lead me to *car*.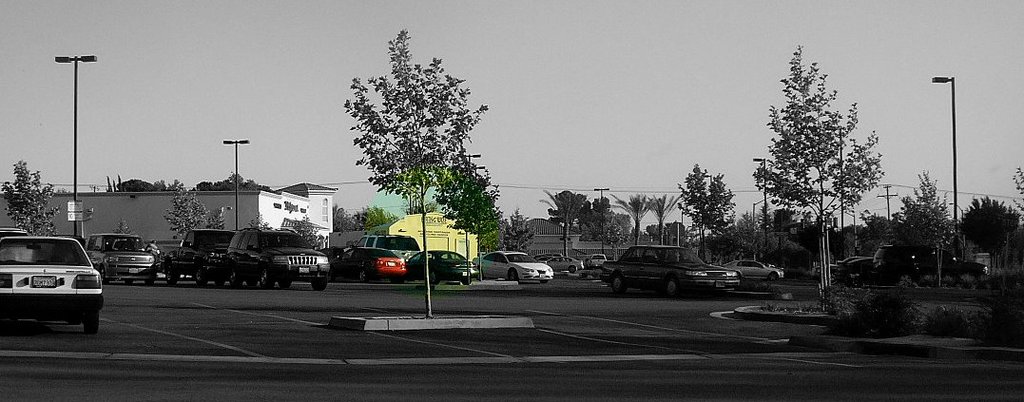
Lead to box(6, 222, 106, 329).
